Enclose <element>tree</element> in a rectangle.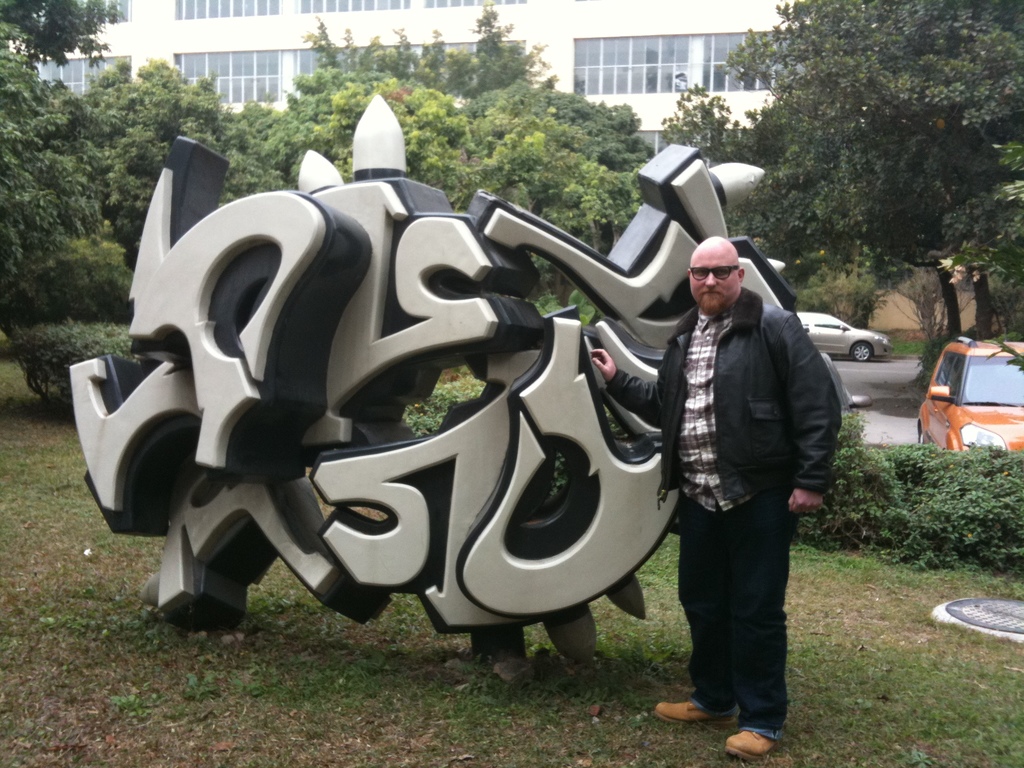
[x1=662, y1=0, x2=1023, y2=353].
